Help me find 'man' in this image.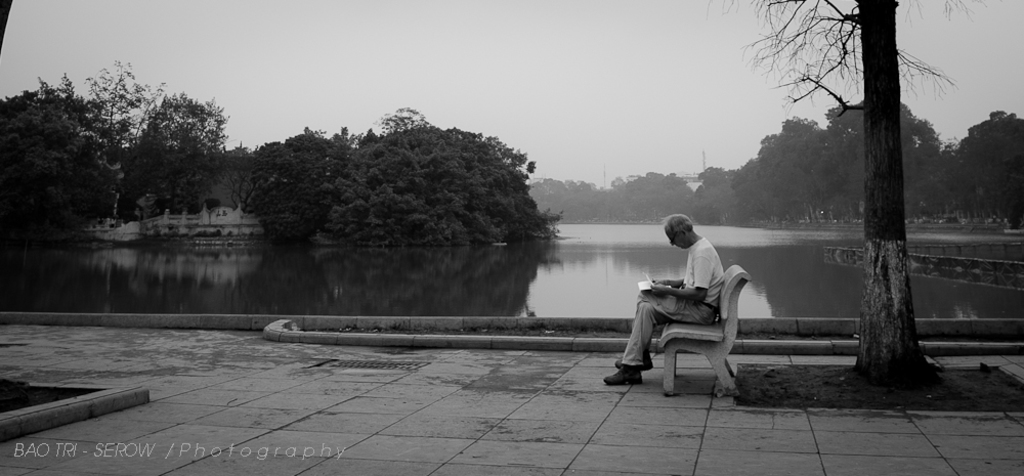
Found it: 605,211,718,385.
